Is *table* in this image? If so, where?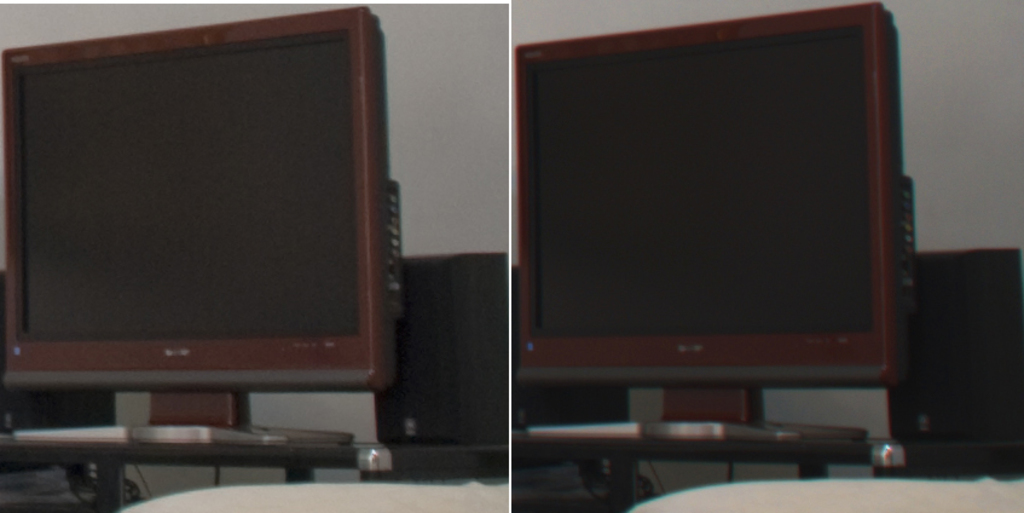
Yes, at 510:427:1023:512.
